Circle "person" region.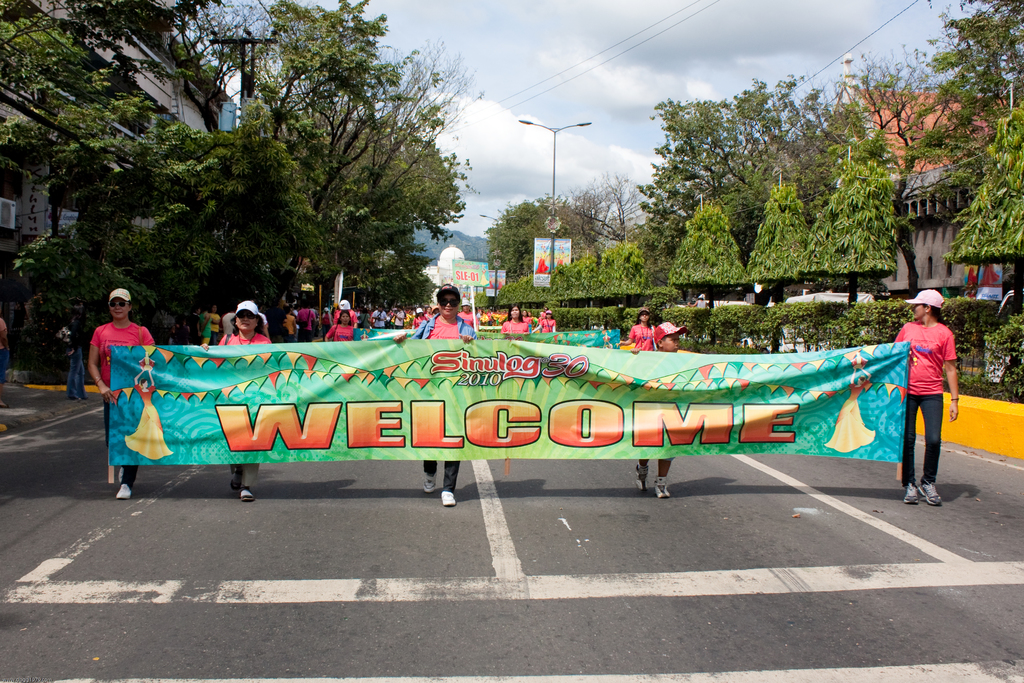
Region: left=86, top=283, right=153, bottom=498.
